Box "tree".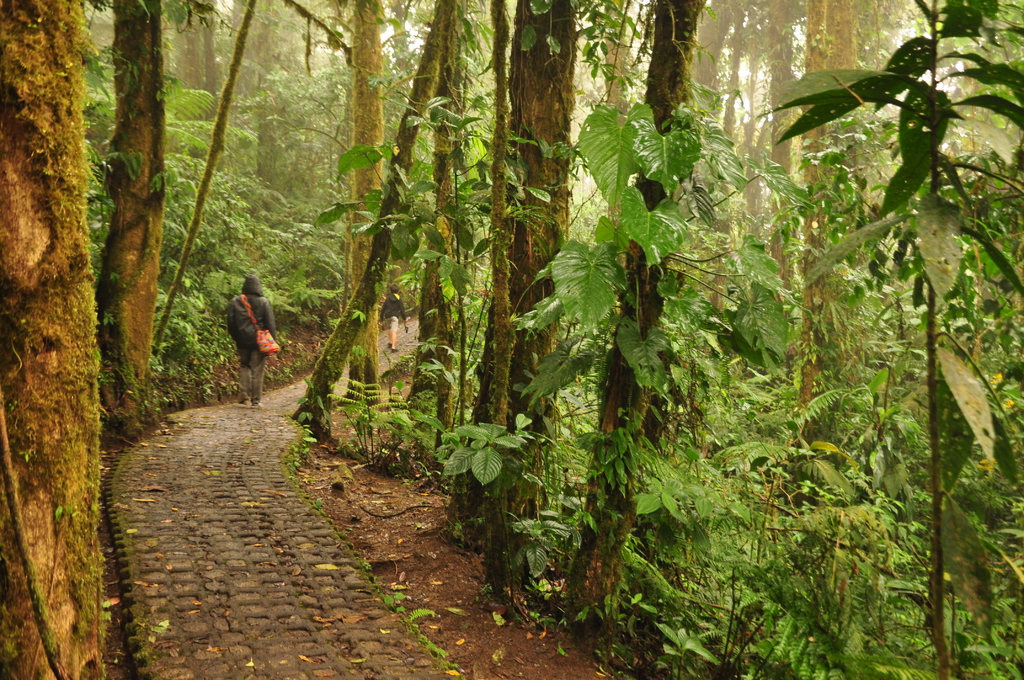
x1=0 y1=1 x2=355 y2=679.
